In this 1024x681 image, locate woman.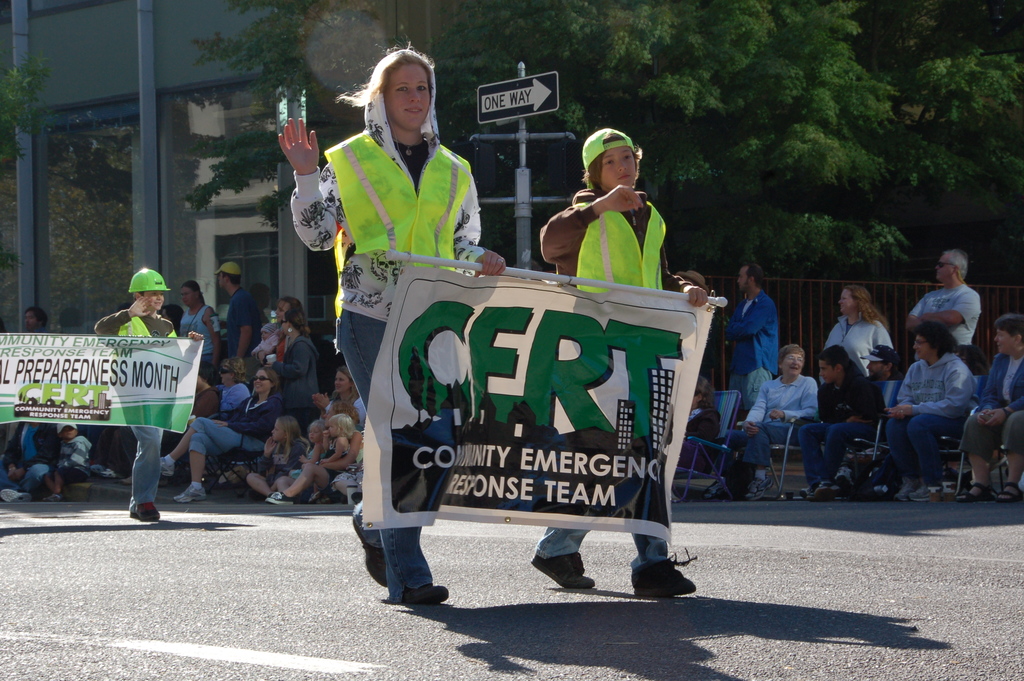
Bounding box: [left=816, top=284, right=895, bottom=386].
